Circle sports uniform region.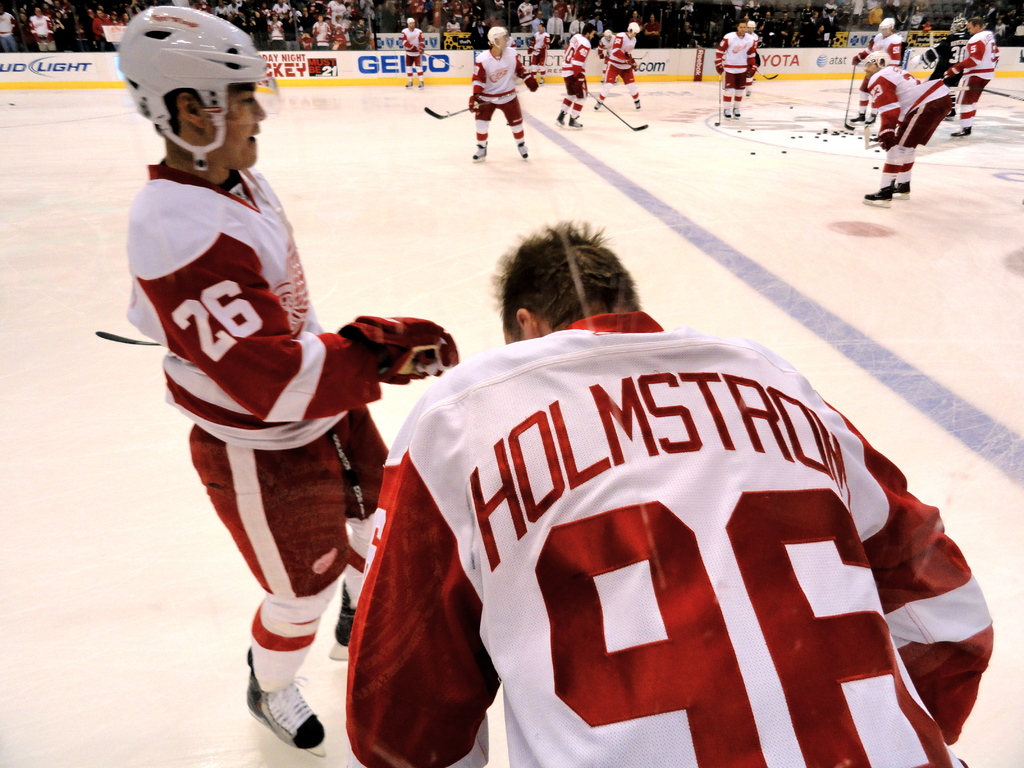
Region: [x1=864, y1=60, x2=961, y2=190].
